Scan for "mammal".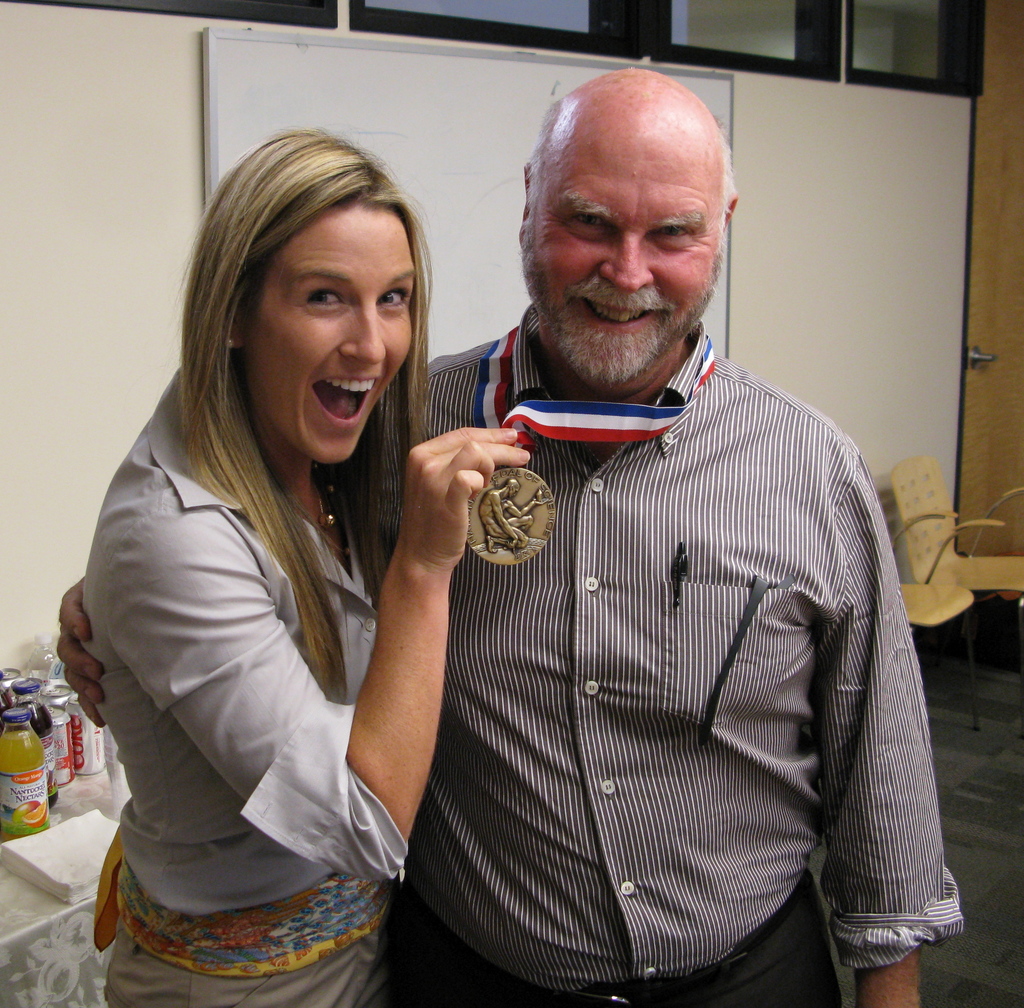
Scan result: [58,63,976,1007].
